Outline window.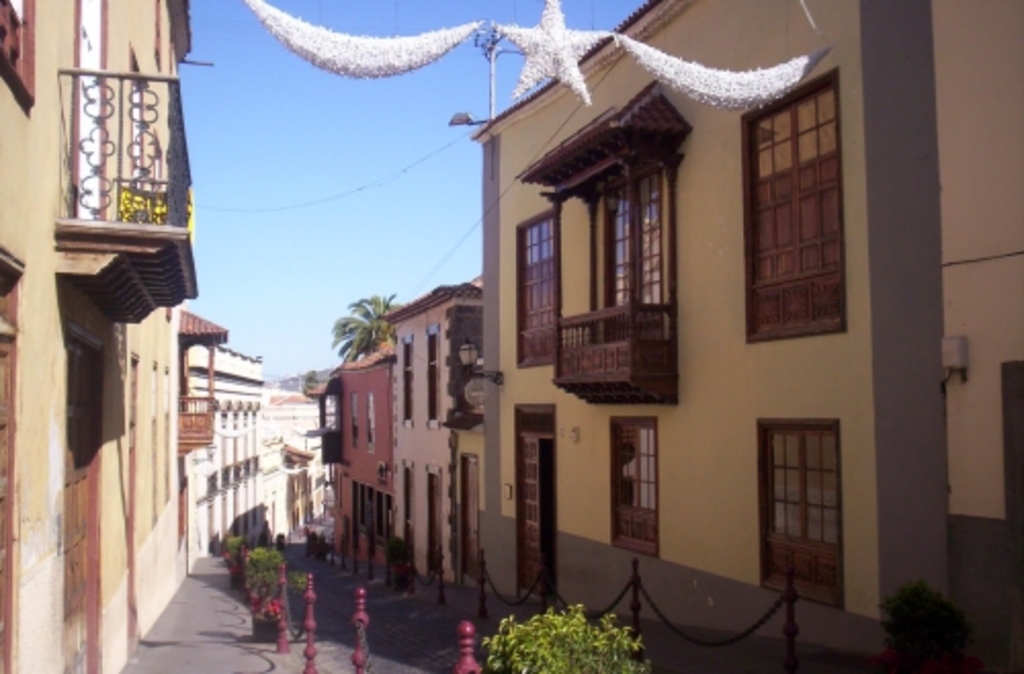
Outline: <box>463,453,481,588</box>.
